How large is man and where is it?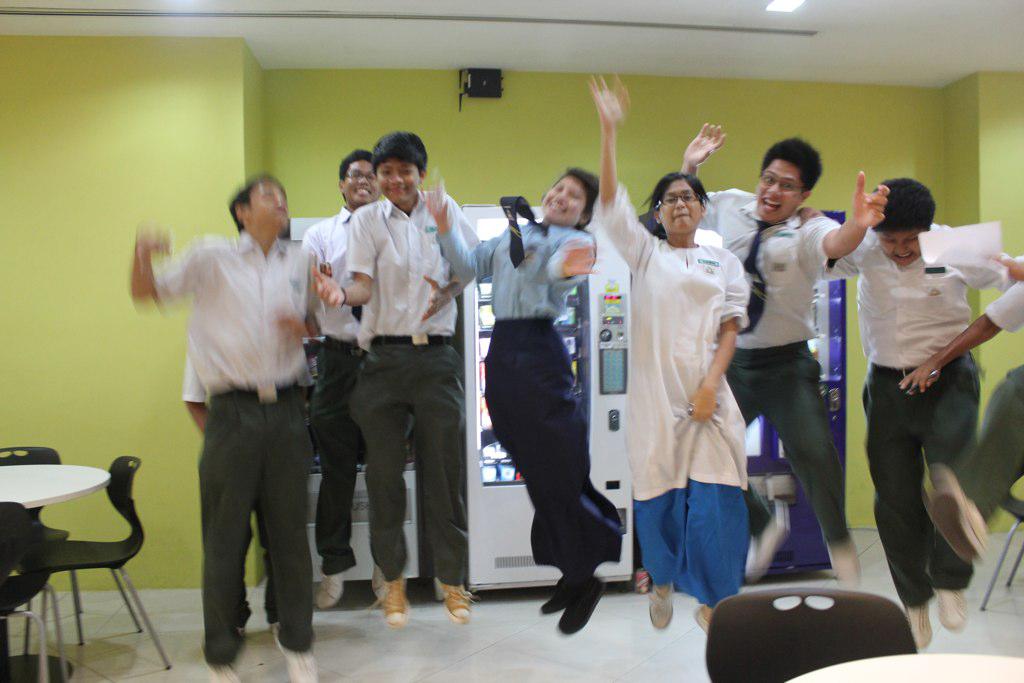
Bounding box: [left=679, top=119, right=892, bottom=581].
